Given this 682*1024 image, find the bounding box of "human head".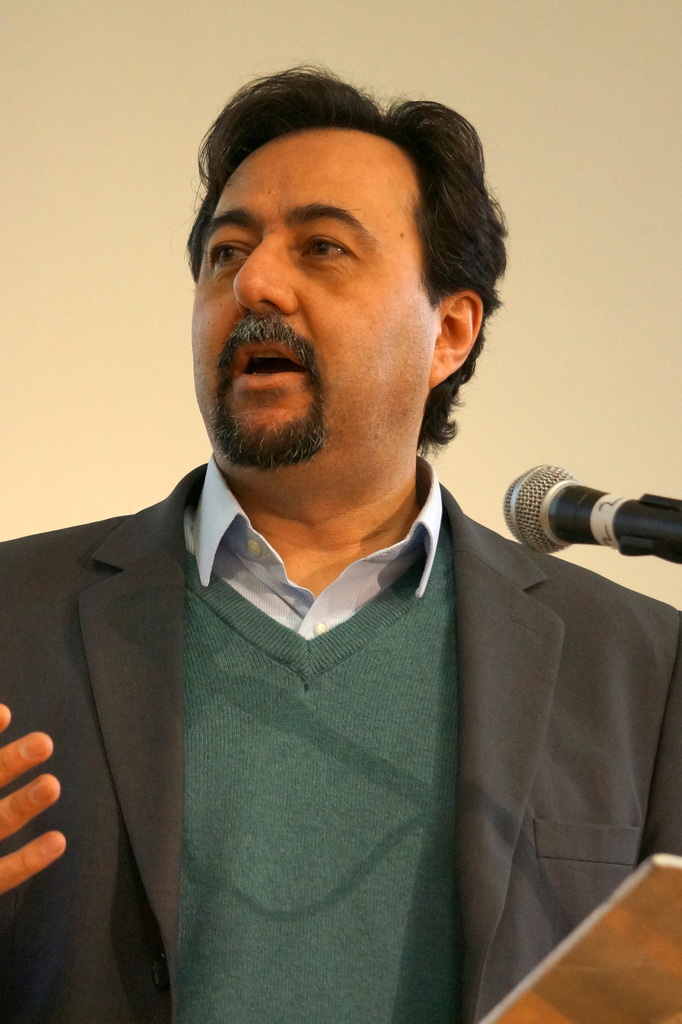
[x1=180, y1=60, x2=524, y2=488].
